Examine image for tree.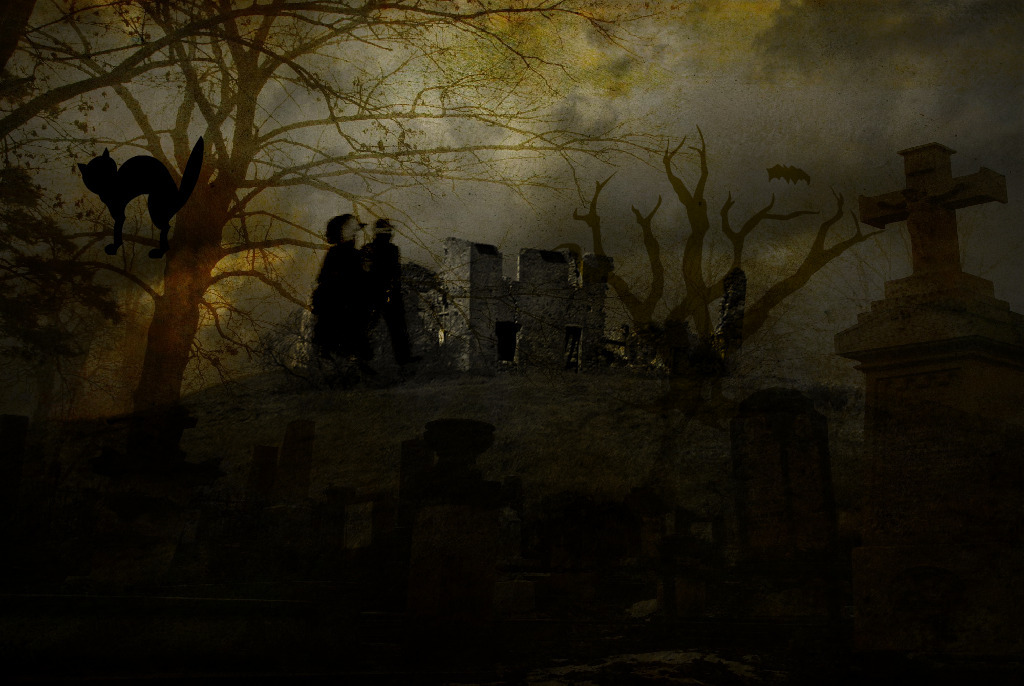
Examination result: {"x1": 0, "y1": 0, "x2": 694, "y2": 437}.
